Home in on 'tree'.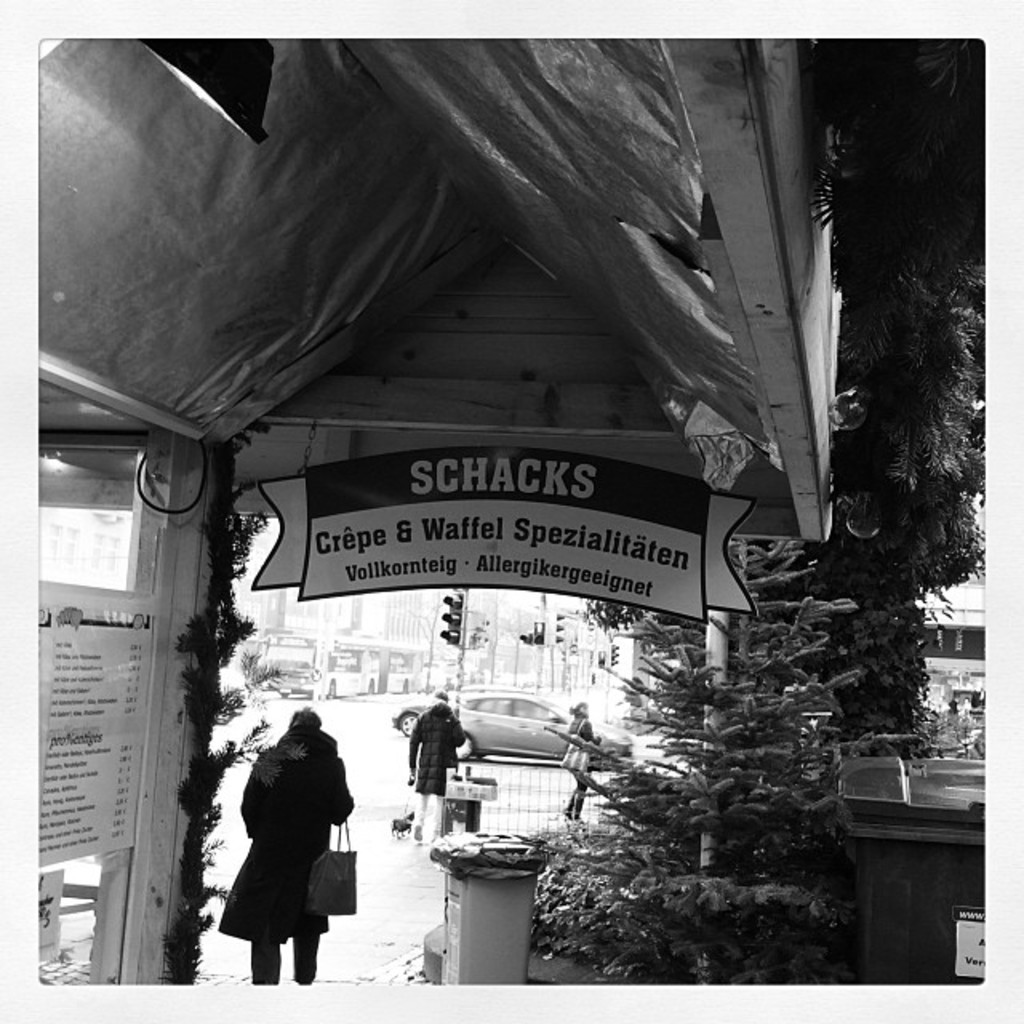
Homed in at x1=512 y1=541 x2=862 y2=1010.
